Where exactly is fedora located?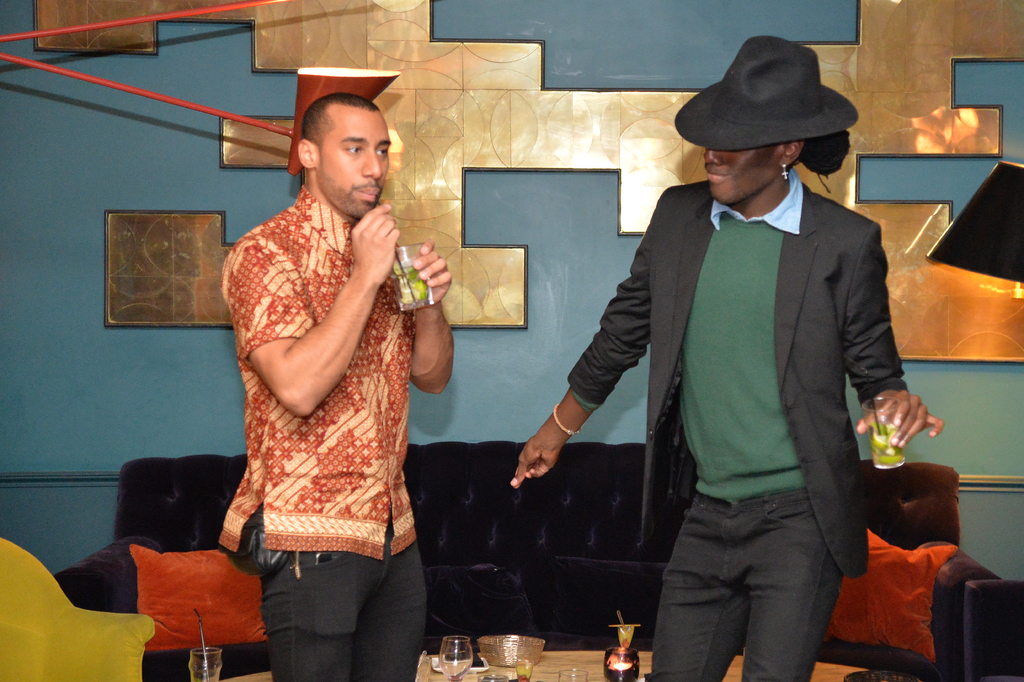
Its bounding box is 671 35 860 151.
